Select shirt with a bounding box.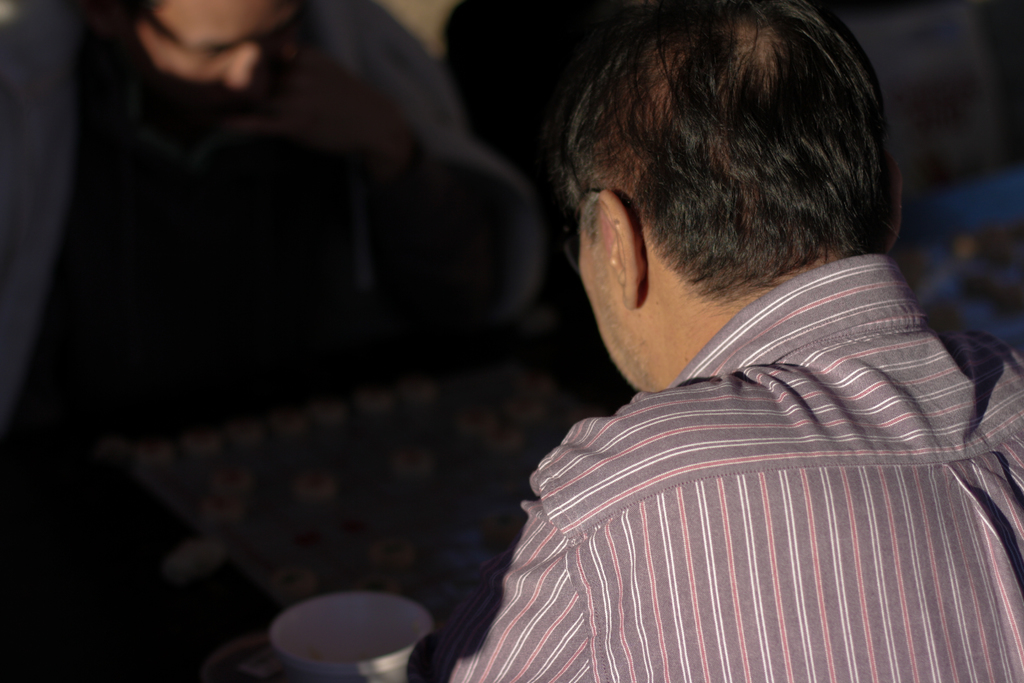
[x1=409, y1=249, x2=1023, y2=679].
